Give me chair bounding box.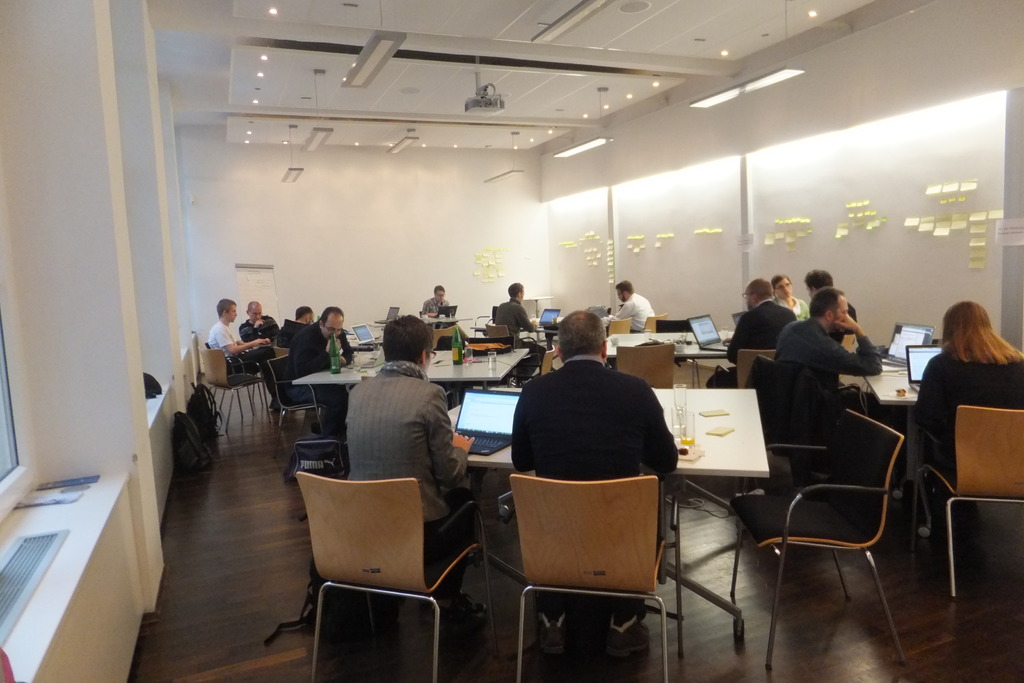
detection(741, 356, 842, 493).
